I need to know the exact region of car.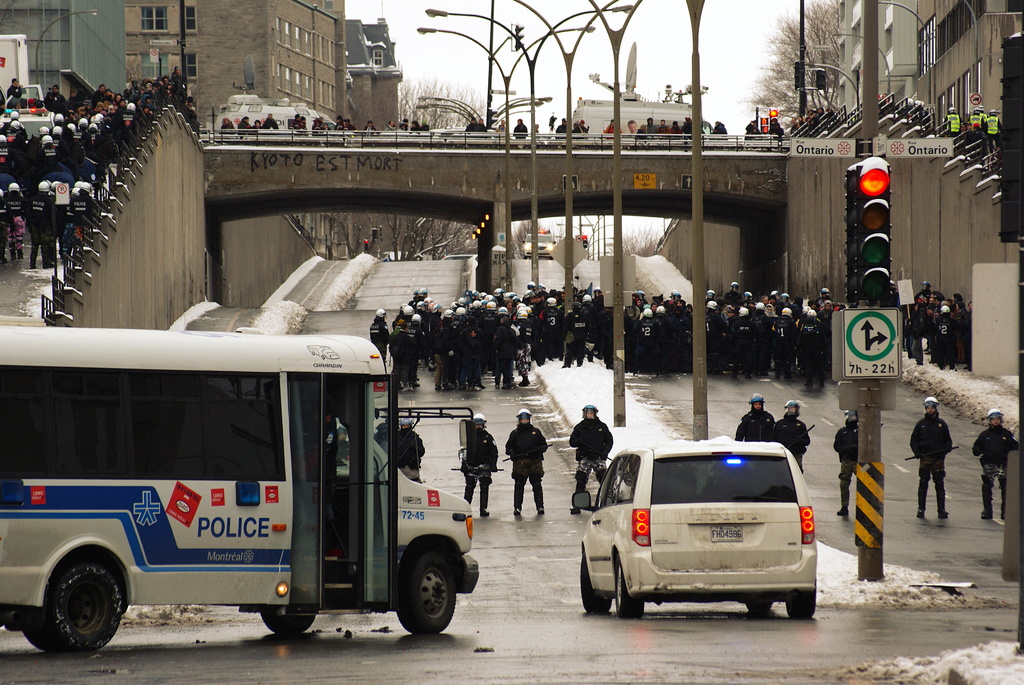
Region: 522/228/557/260.
